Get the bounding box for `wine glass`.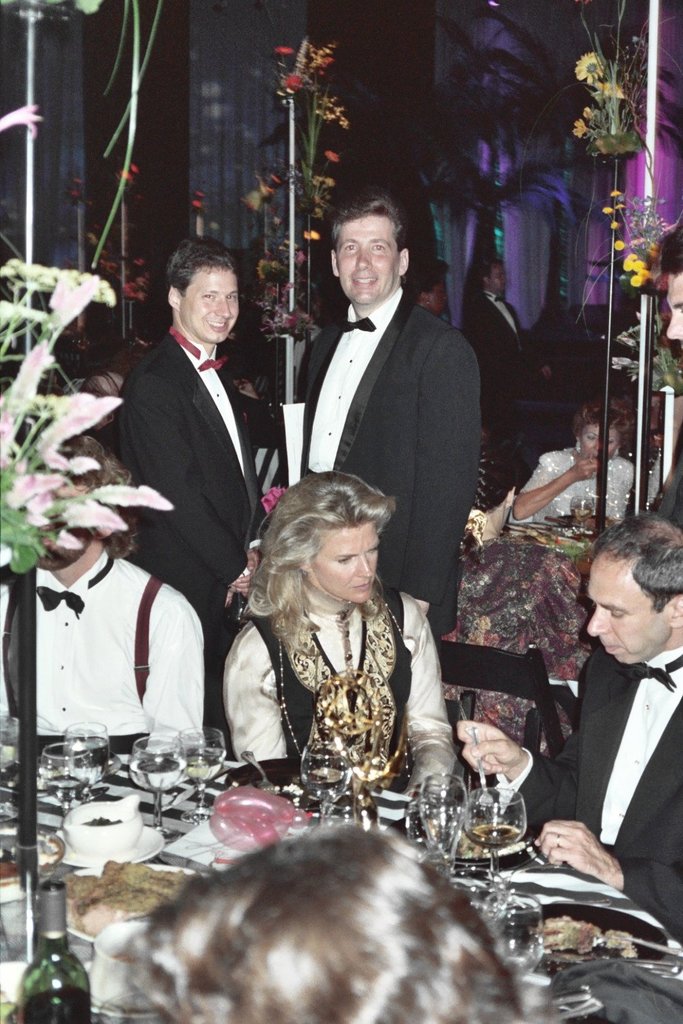
(40,744,92,814).
